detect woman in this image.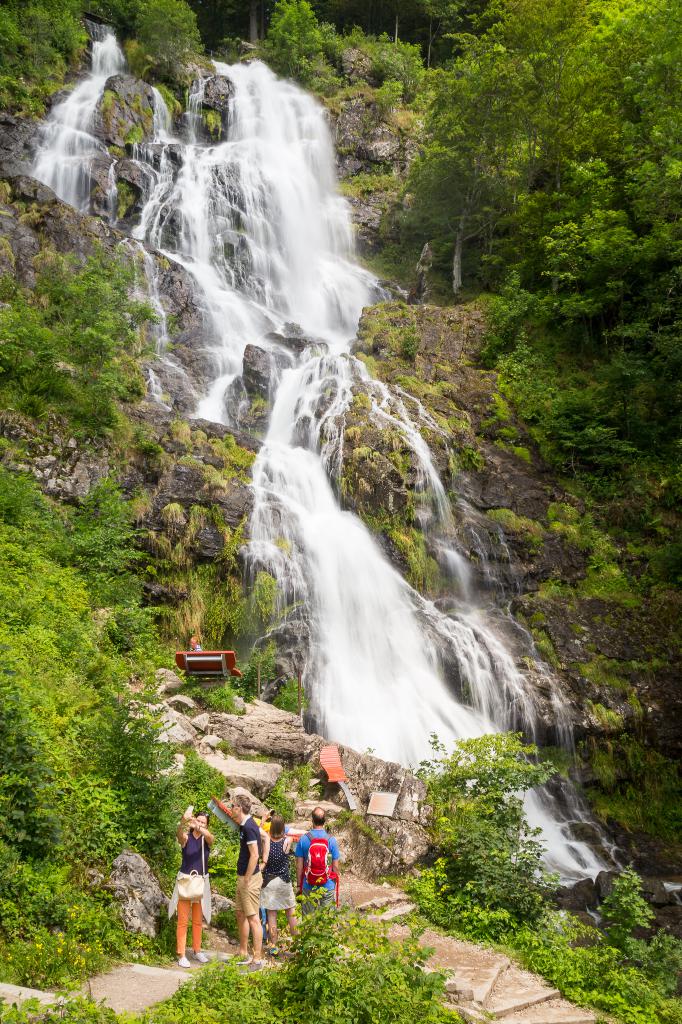
Detection: <bbox>262, 813, 307, 956</bbox>.
